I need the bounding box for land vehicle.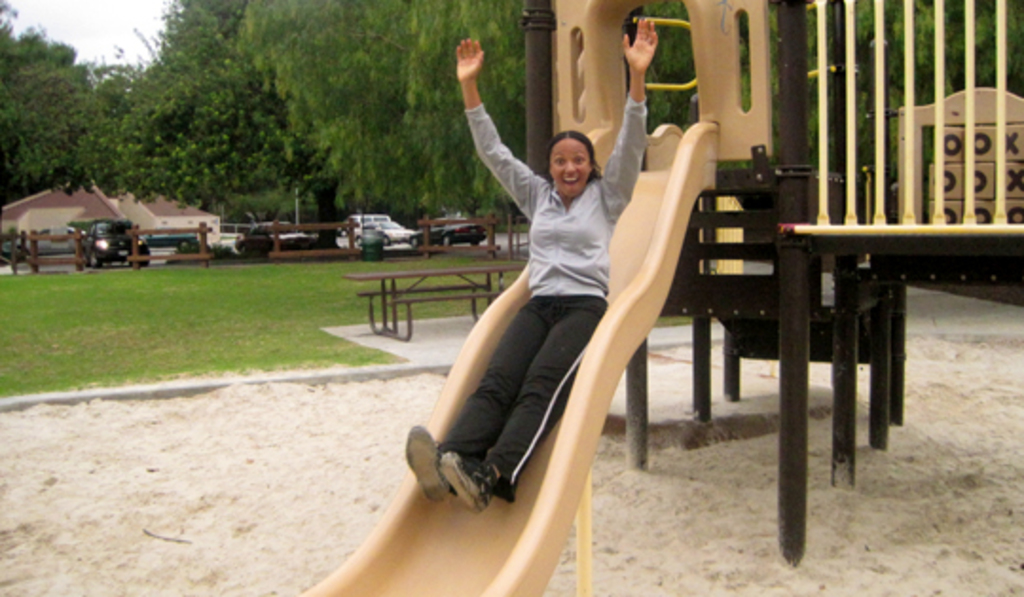
Here it is: Rect(411, 218, 487, 244).
